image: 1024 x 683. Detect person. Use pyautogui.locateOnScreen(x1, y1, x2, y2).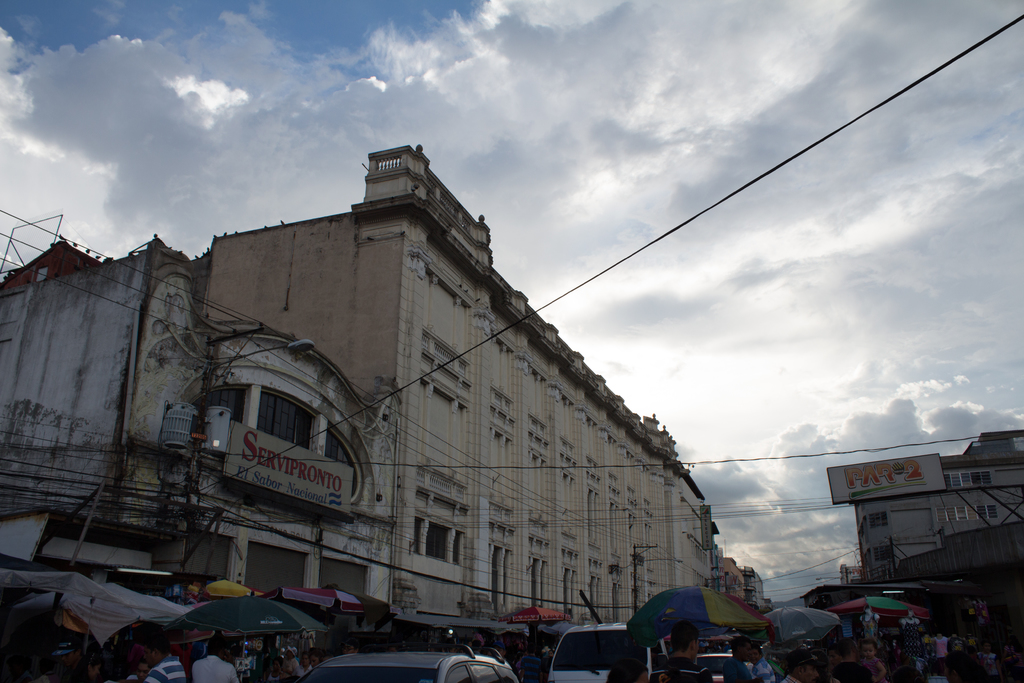
pyautogui.locateOnScreen(660, 620, 716, 682).
